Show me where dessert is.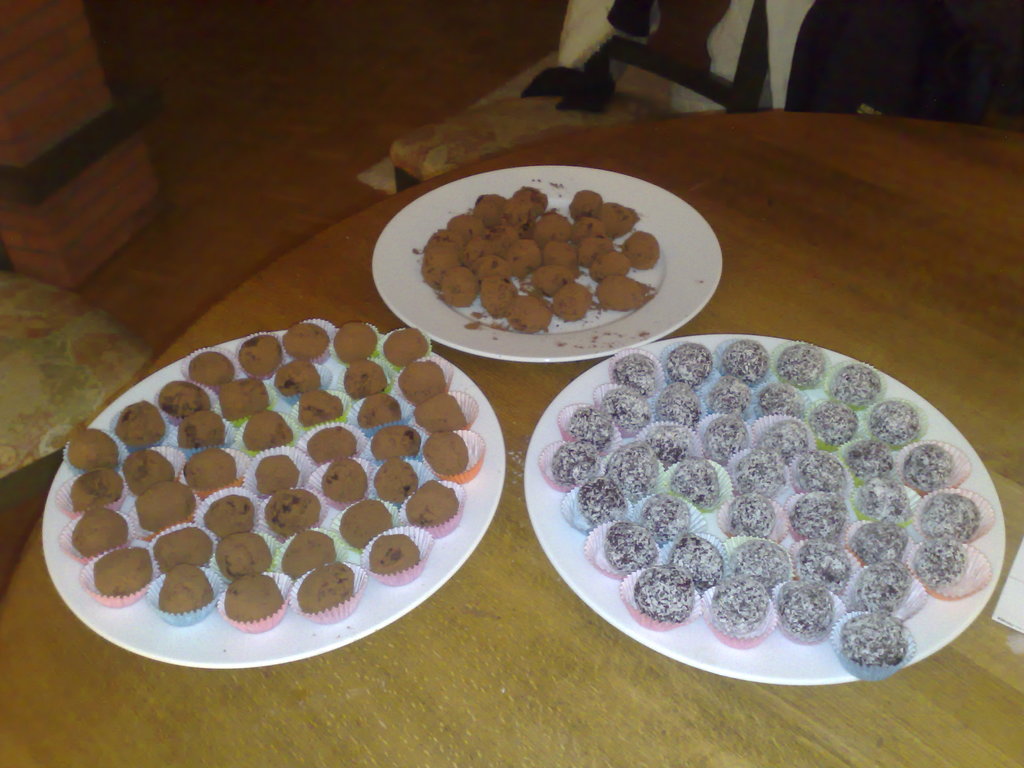
dessert is at bbox=[140, 470, 202, 524].
